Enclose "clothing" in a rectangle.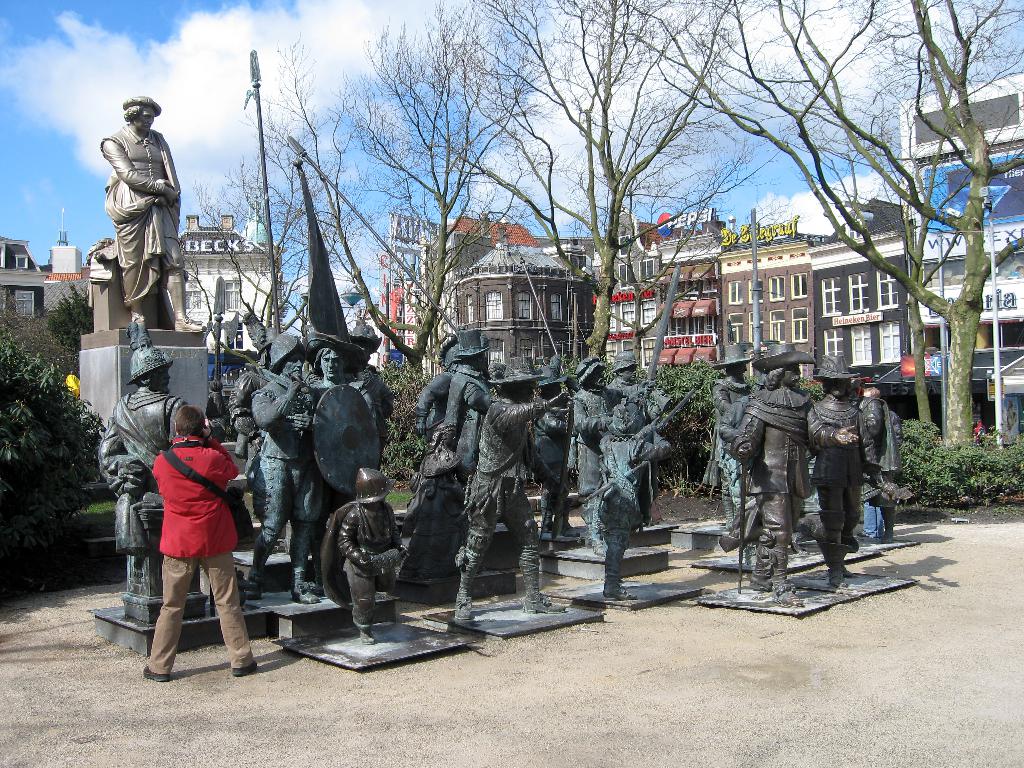
l=573, t=383, r=619, b=522.
